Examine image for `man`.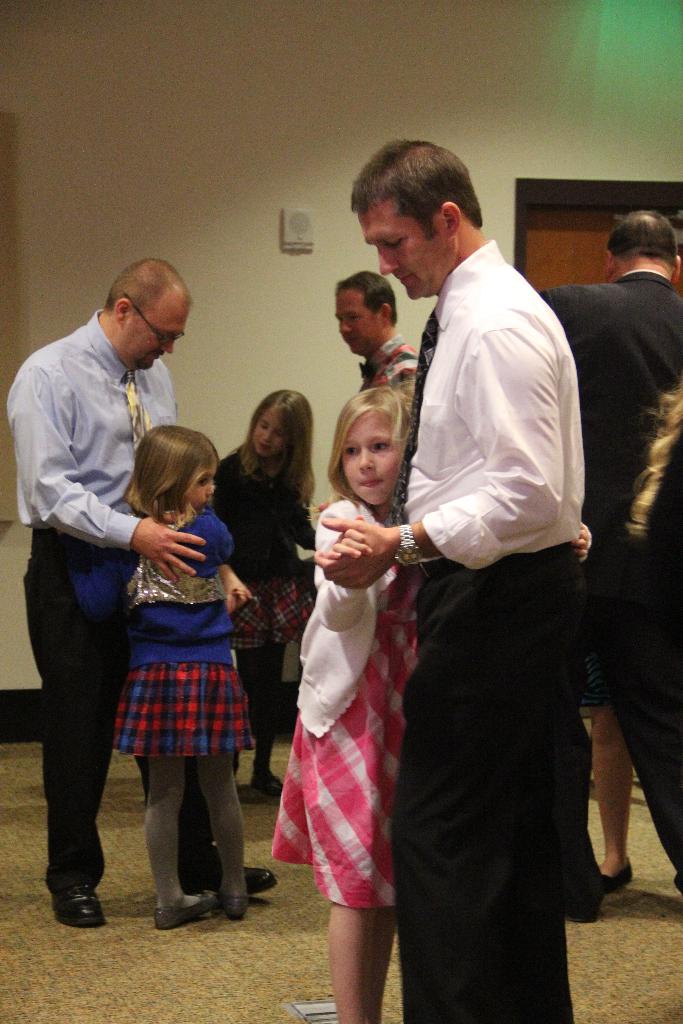
Examination result: 0/244/214/919.
